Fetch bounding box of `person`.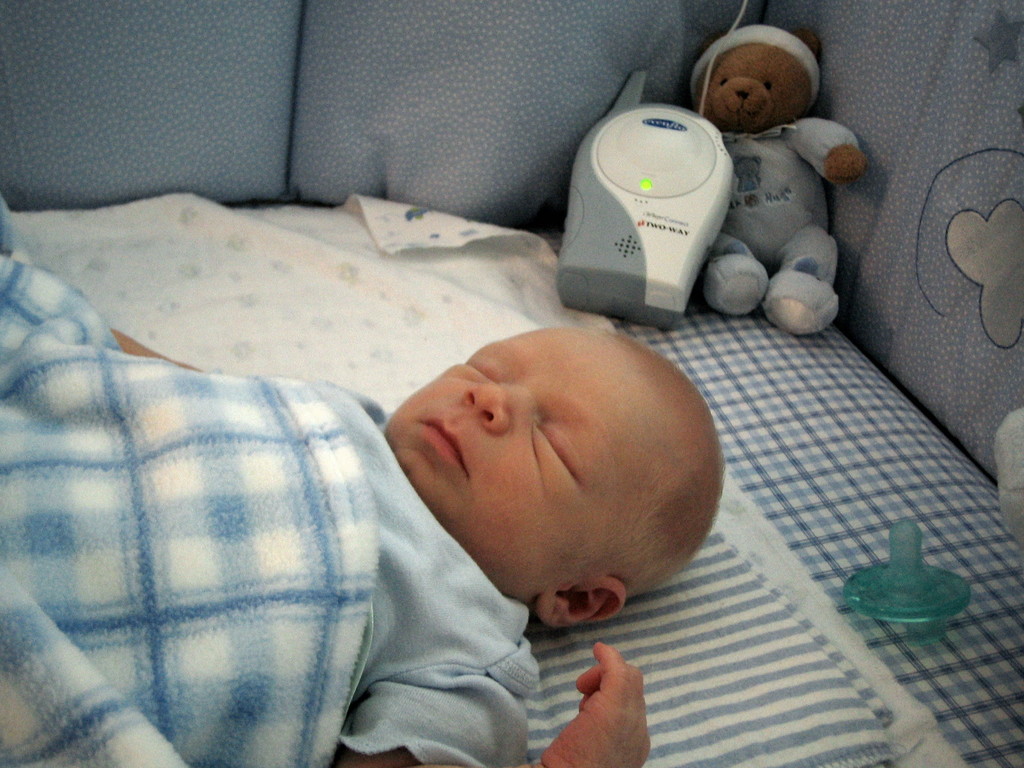
Bbox: {"x1": 0, "y1": 249, "x2": 728, "y2": 767}.
